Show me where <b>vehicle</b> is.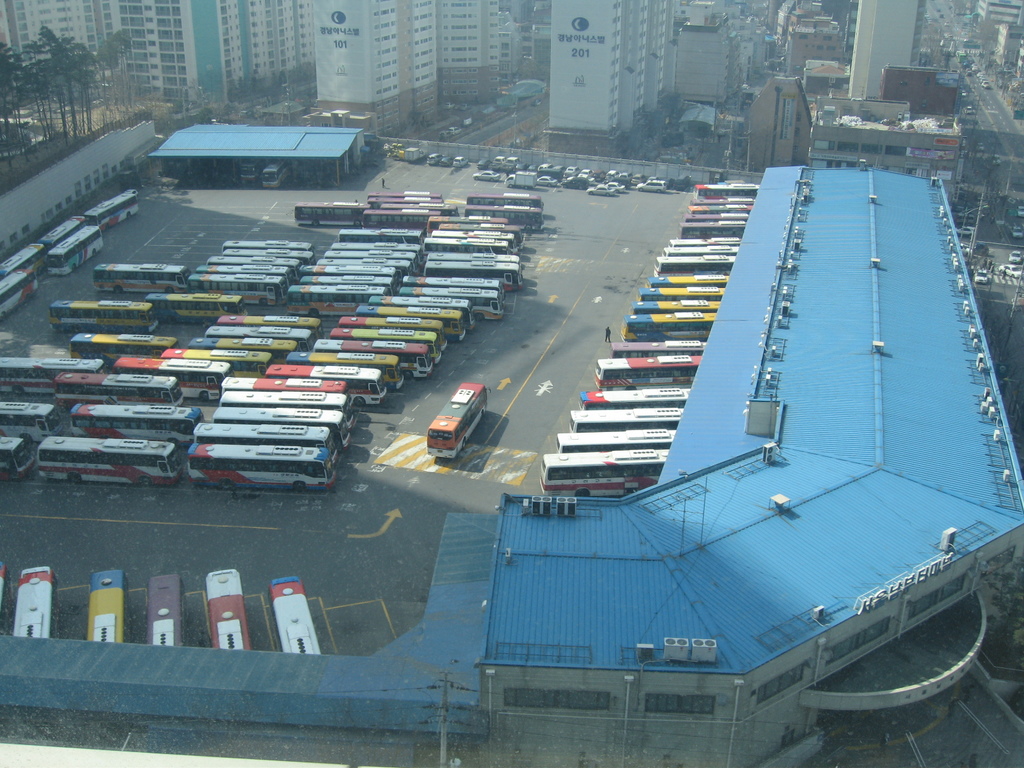
<b>vehicle</b> is at {"left": 1017, "top": 204, "right": 1023, "bottom": 223}.
